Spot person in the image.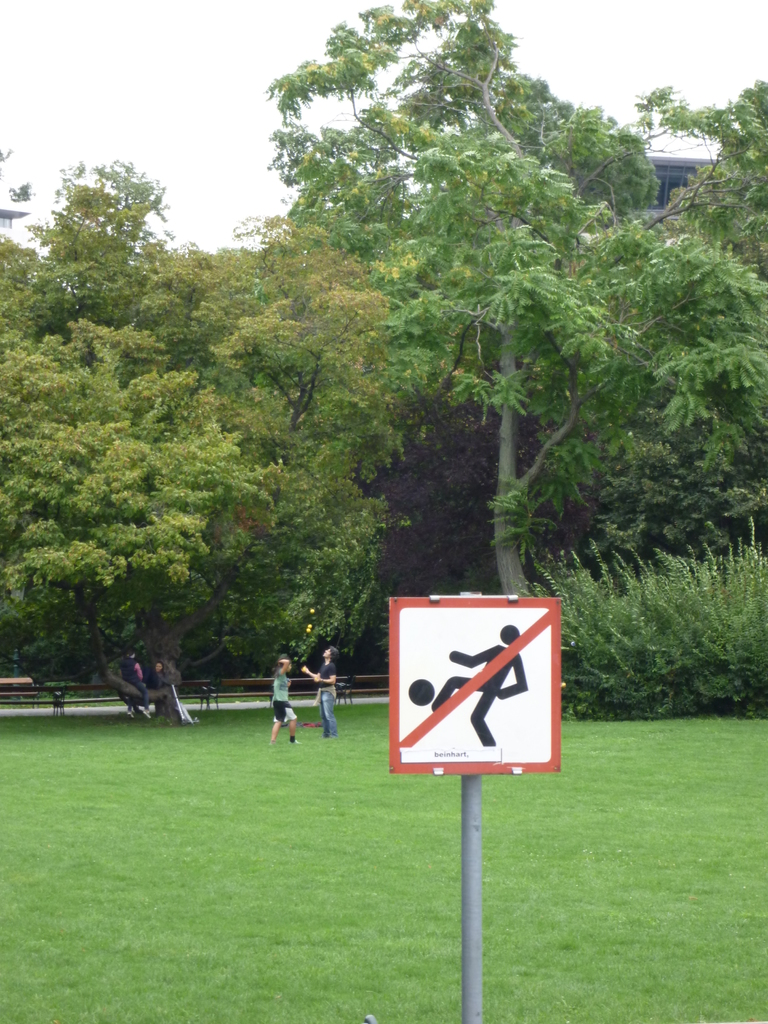
person found at x1=271, y1=653, x2=300, y2=746.
